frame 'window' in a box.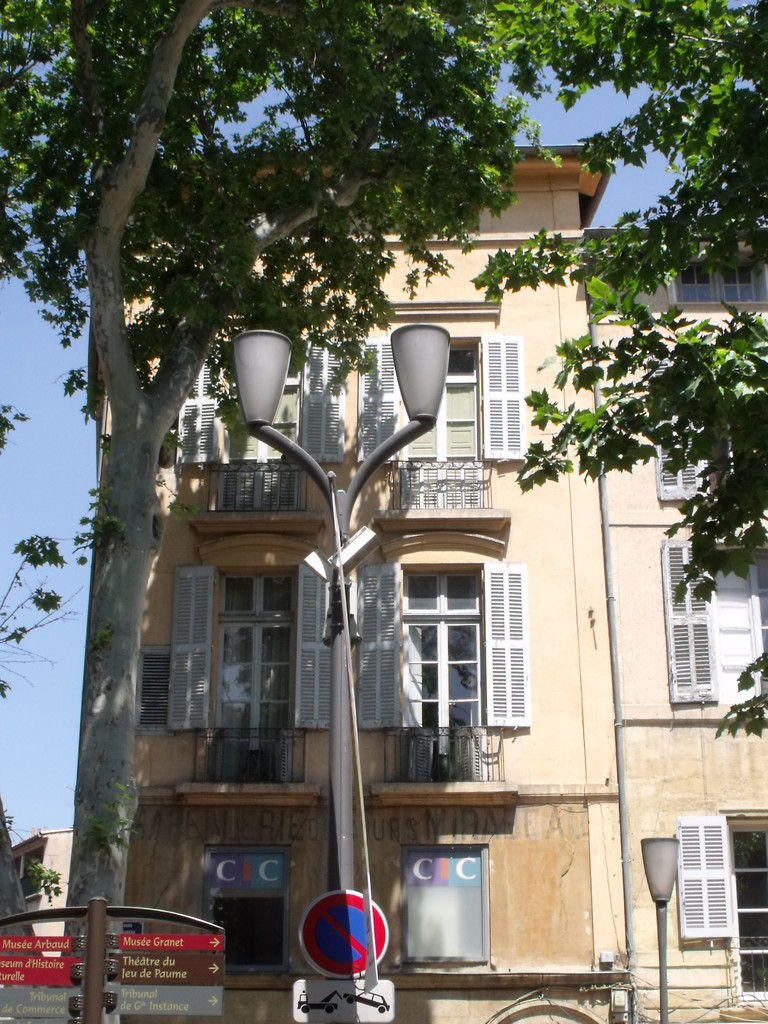
region(394, 844, 490, 966).
